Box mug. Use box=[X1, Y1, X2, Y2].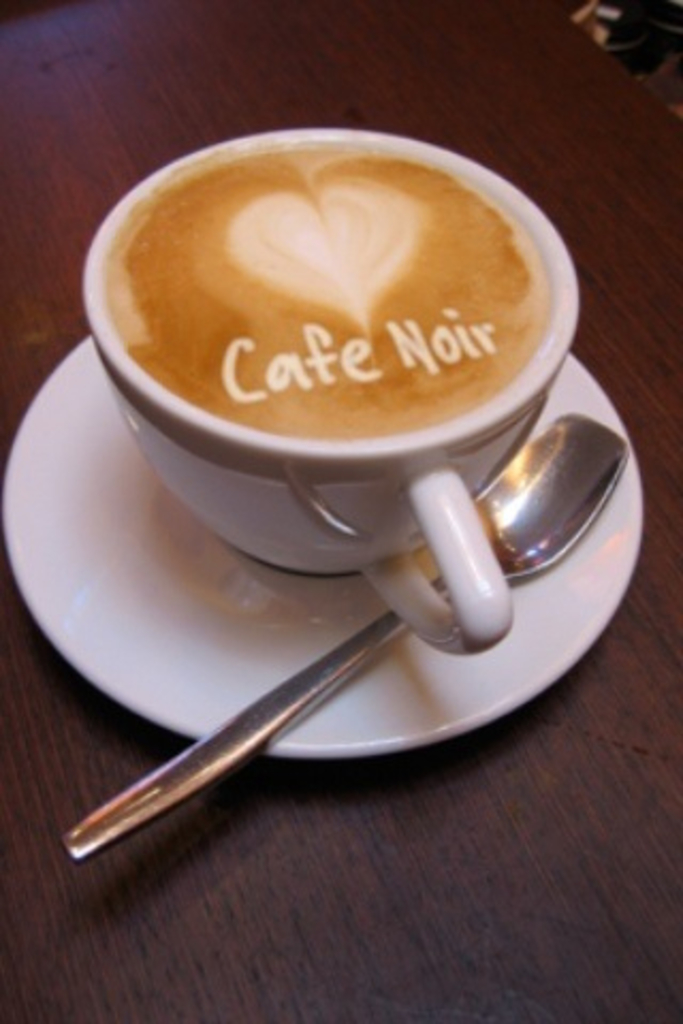
box=[81, 130, 581, 659].
